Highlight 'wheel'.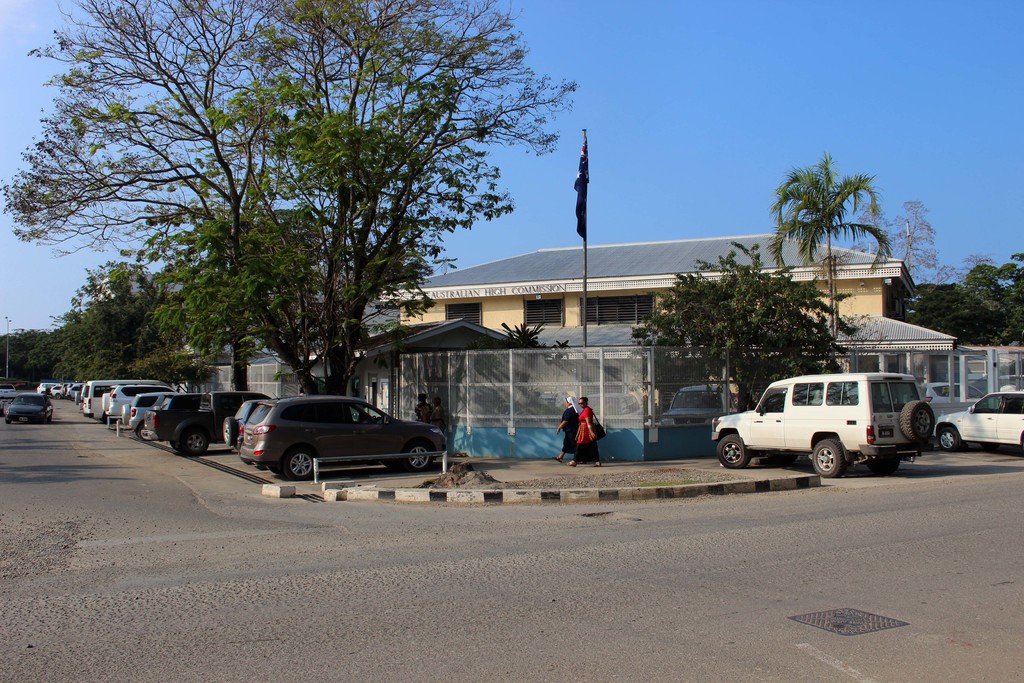
Highlighted region: pyautogui.locateOnScreen(138, 424, 150, 442).
